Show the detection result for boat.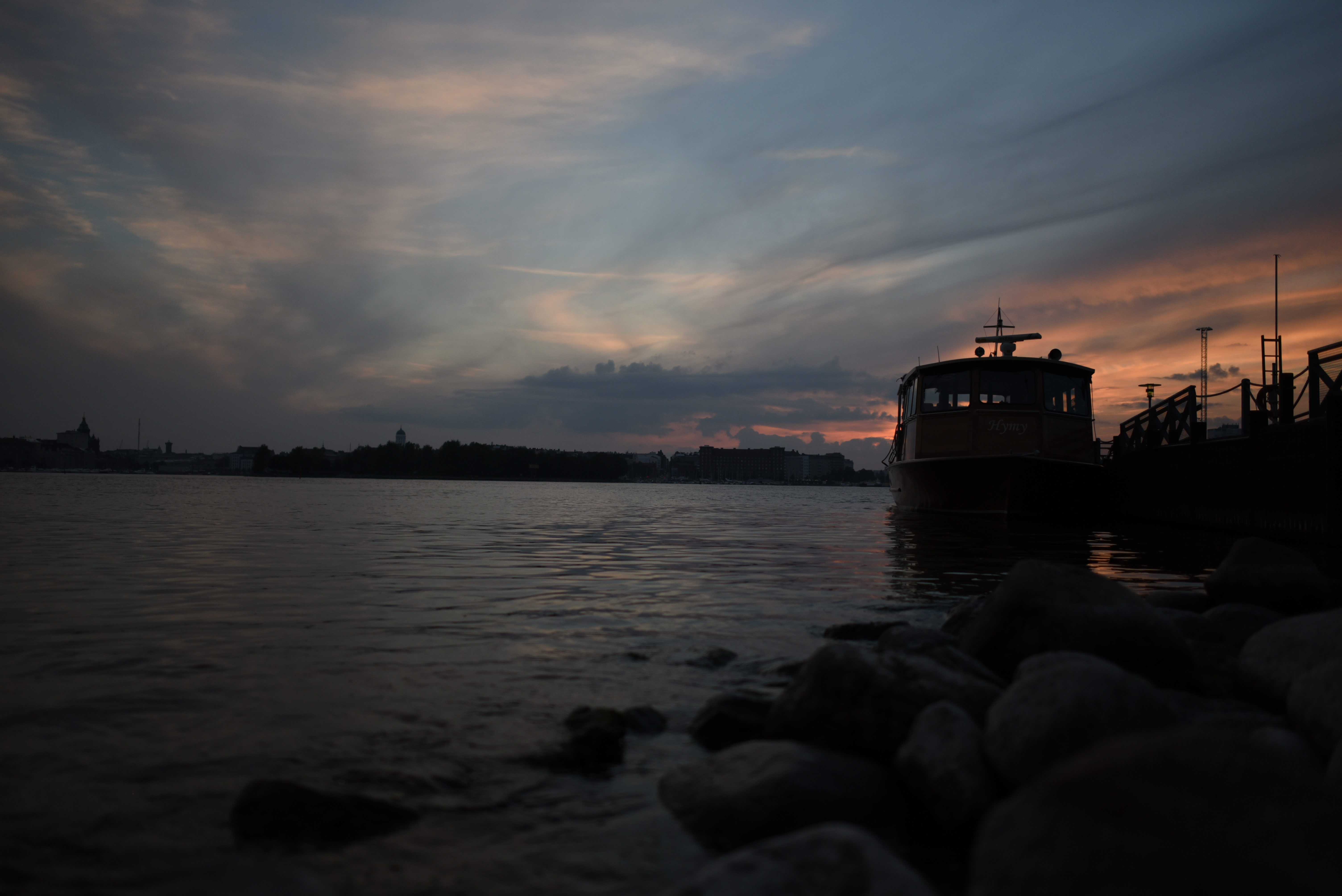
Rect(246, 55, 299, 133).
